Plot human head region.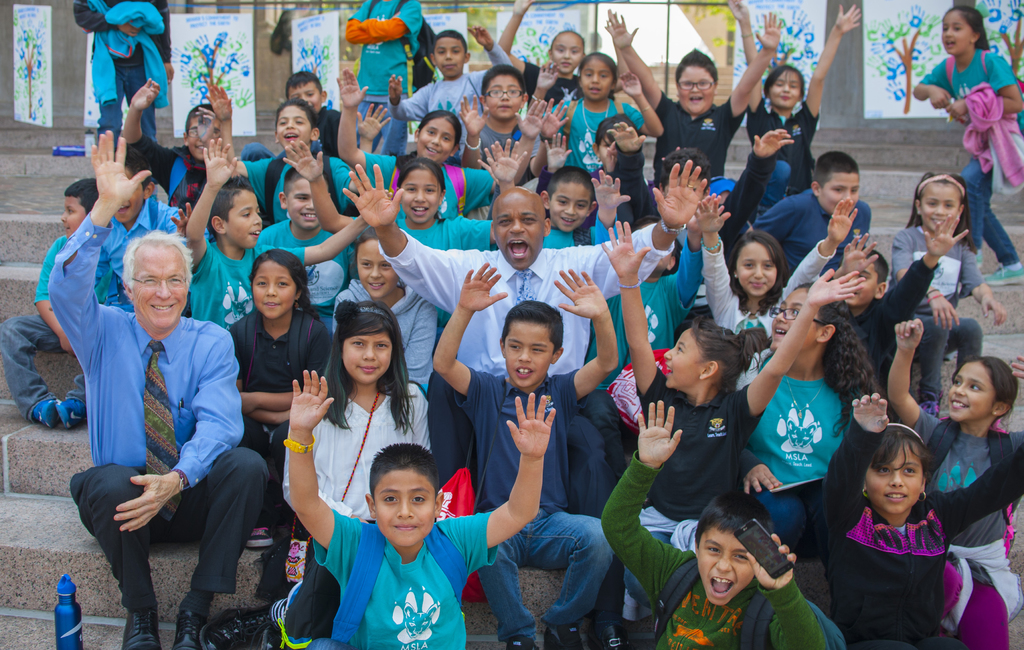
Plotted at bbox=(726, 225, 787, 299).
